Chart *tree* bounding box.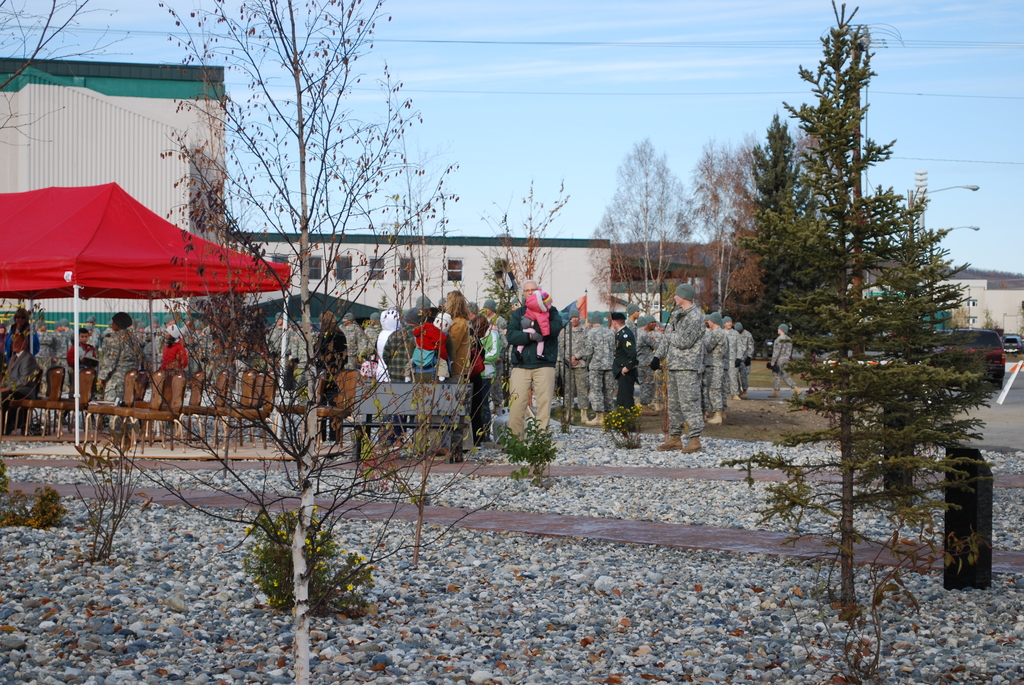
Charted: crop(717, 17, 996, 578).
